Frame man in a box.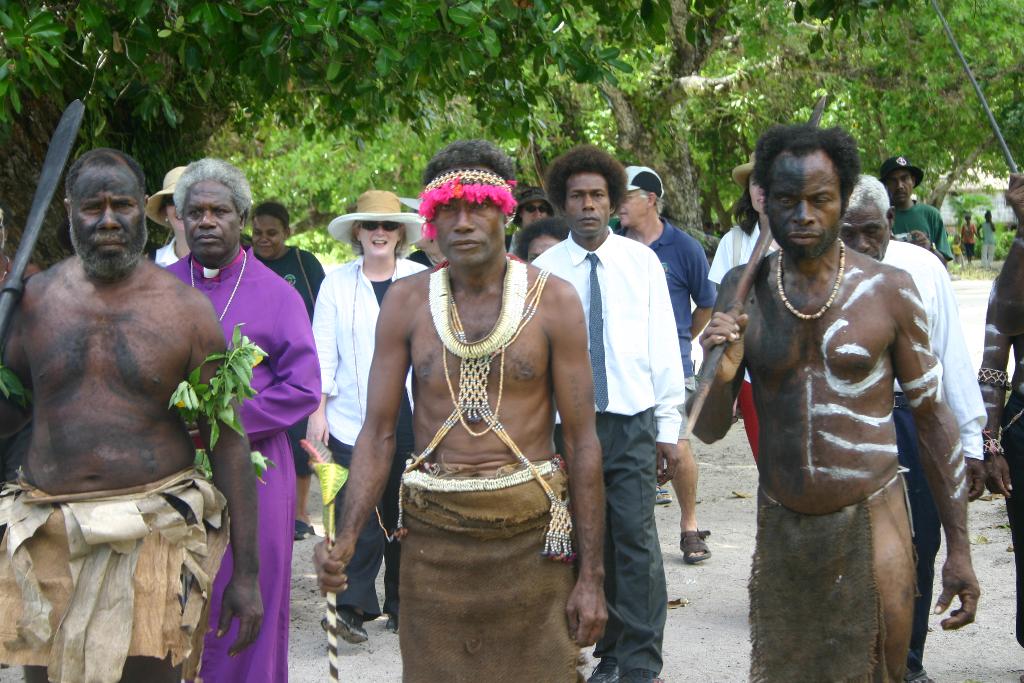
x1=612 y1=167 x2=717 y2=567.
